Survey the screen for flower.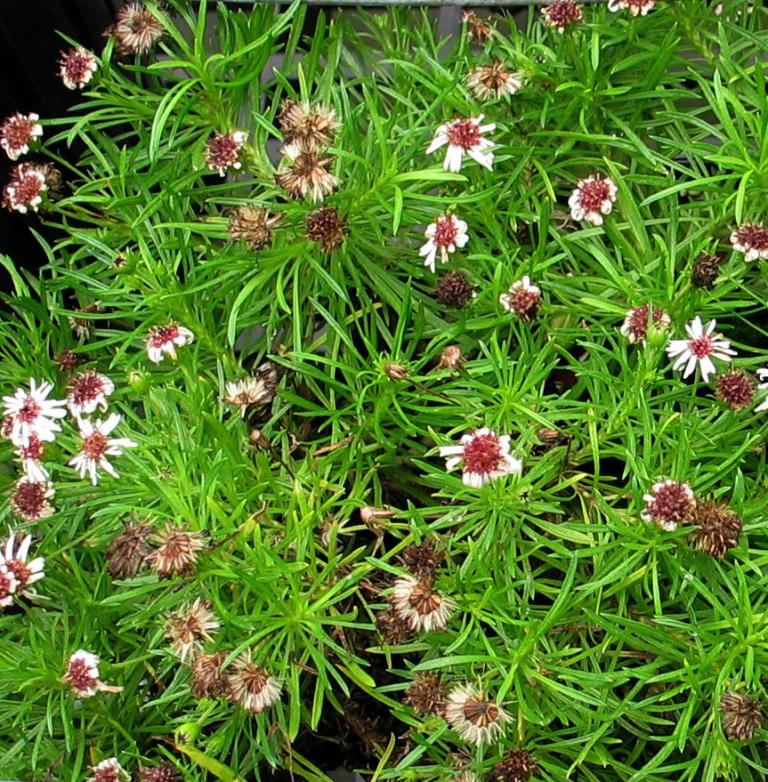
Survey found: {"x1": 0, "y1": 109, "x2": 43, "y2": 160}.
